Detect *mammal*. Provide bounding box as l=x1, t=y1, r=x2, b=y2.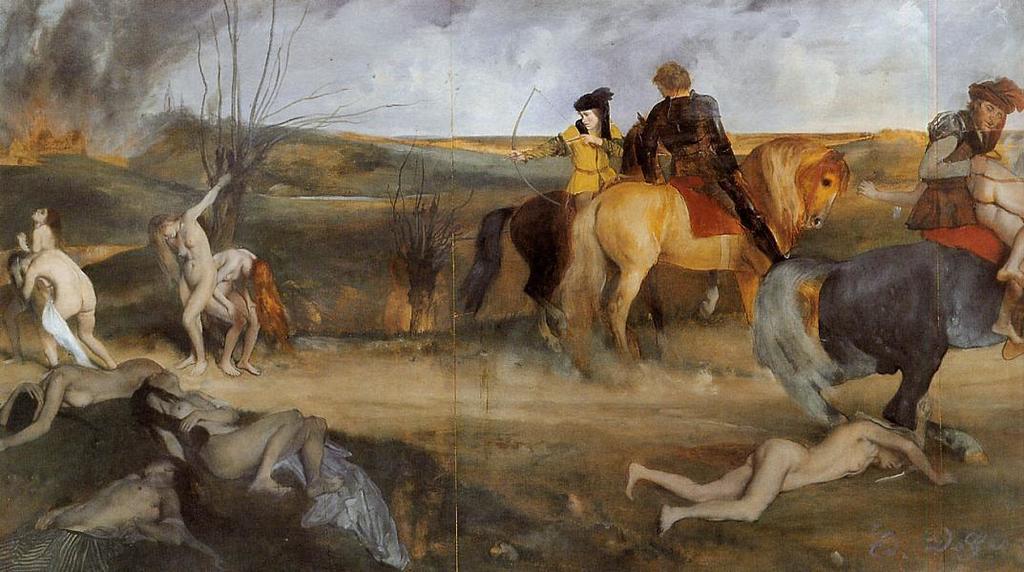
l=751, t=227, r=1023, b=461.
